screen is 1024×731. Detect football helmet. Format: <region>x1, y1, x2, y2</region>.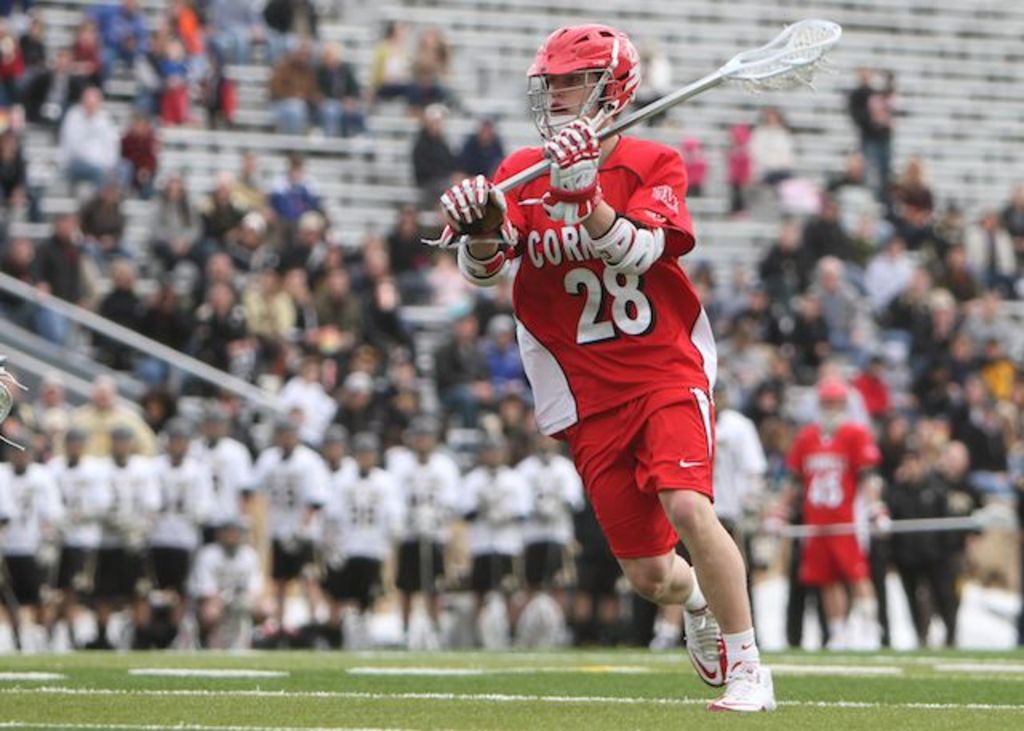
<region>514, 16, 645, 141</region>.
